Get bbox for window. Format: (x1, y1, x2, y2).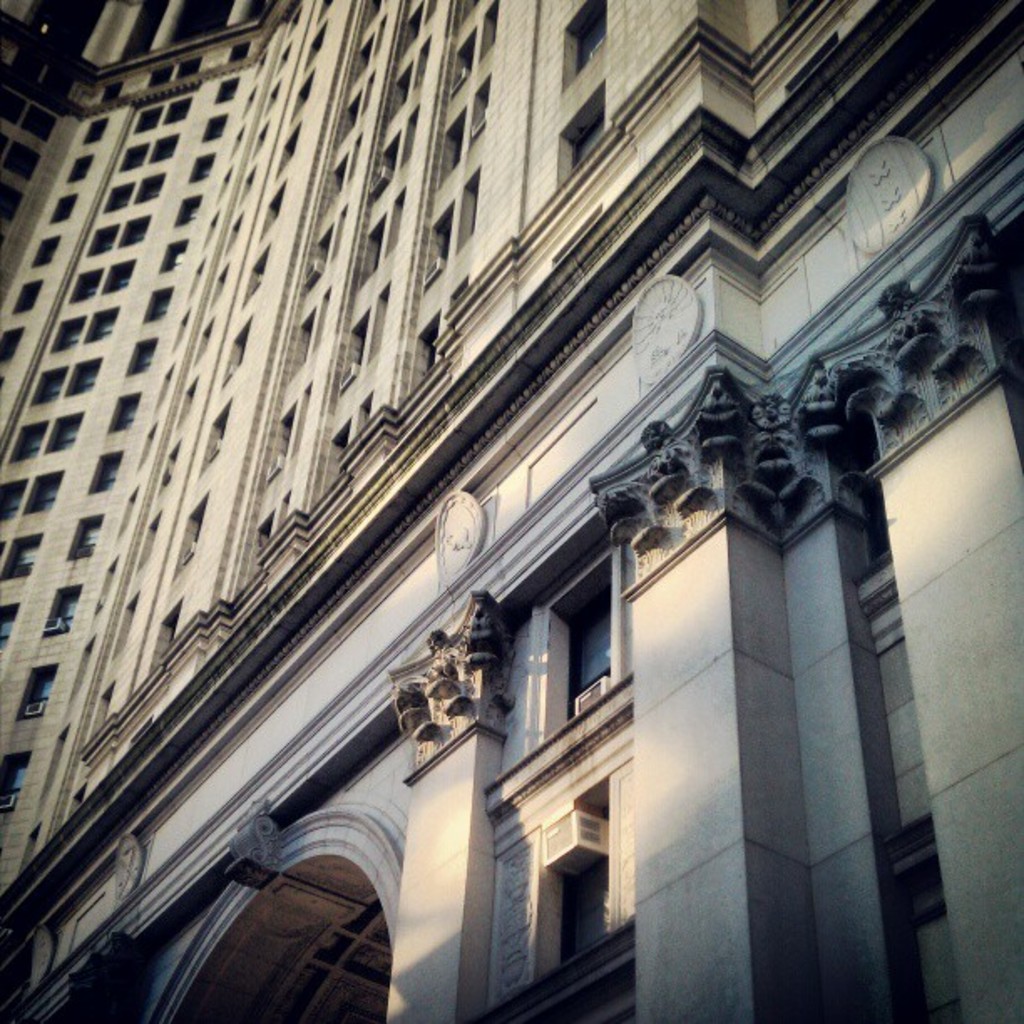
(94, 559, 119, 614).
